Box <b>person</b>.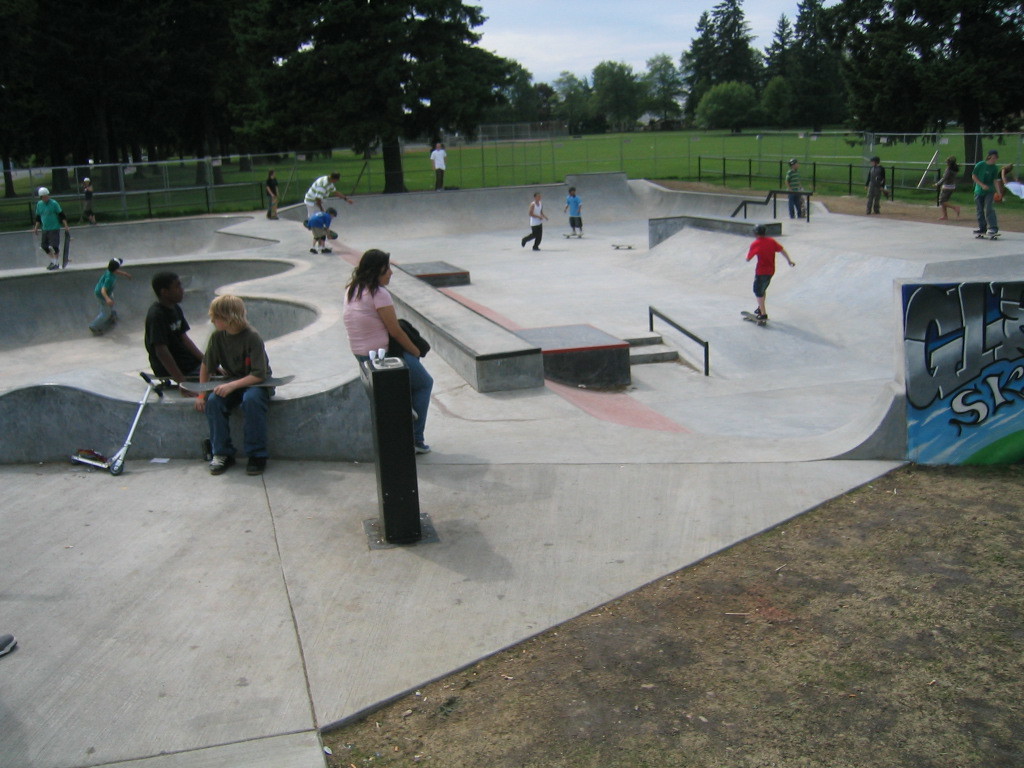
locate(263, 175, 280, 224).
